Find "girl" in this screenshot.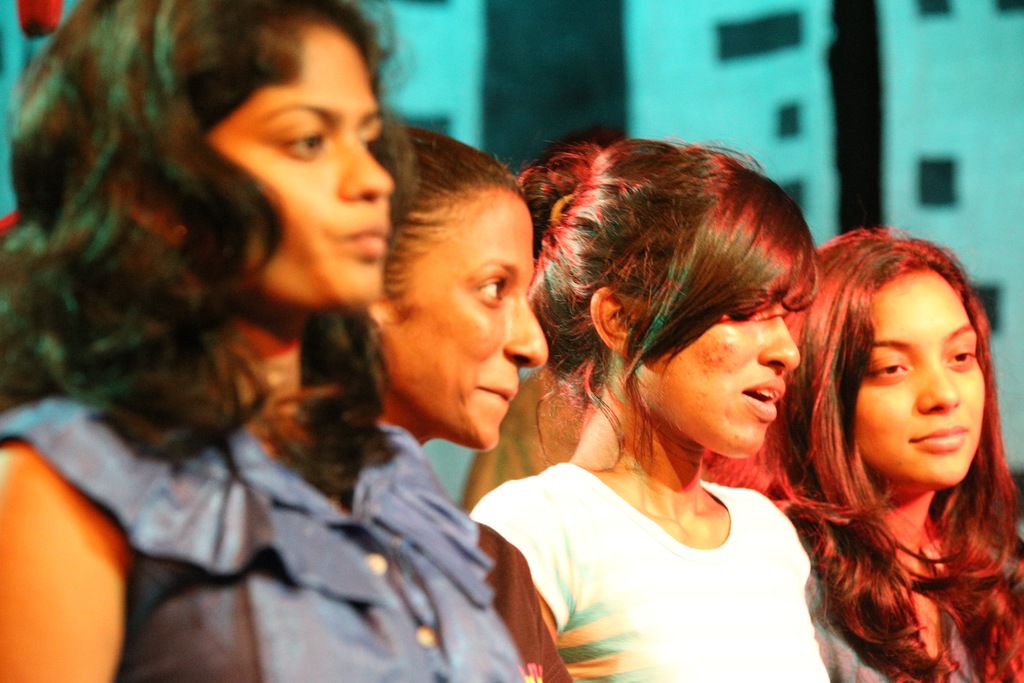
The bounding box for "girl" is left=0, top=0, right=531, bottom=682.
